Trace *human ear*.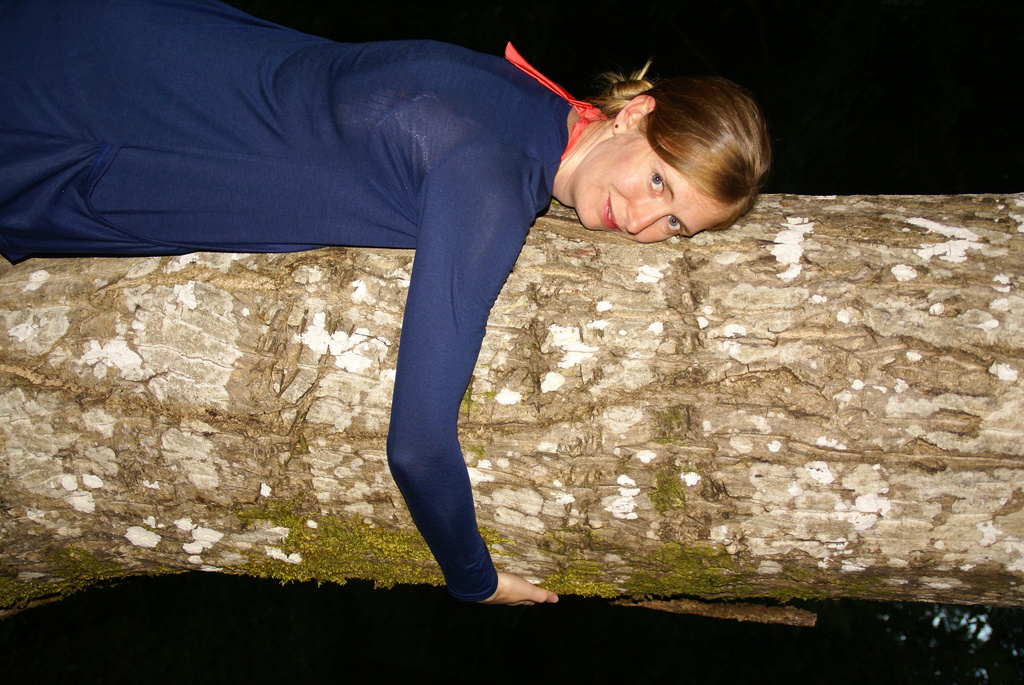
Traced to select_region(614, 97, 654, 130).
